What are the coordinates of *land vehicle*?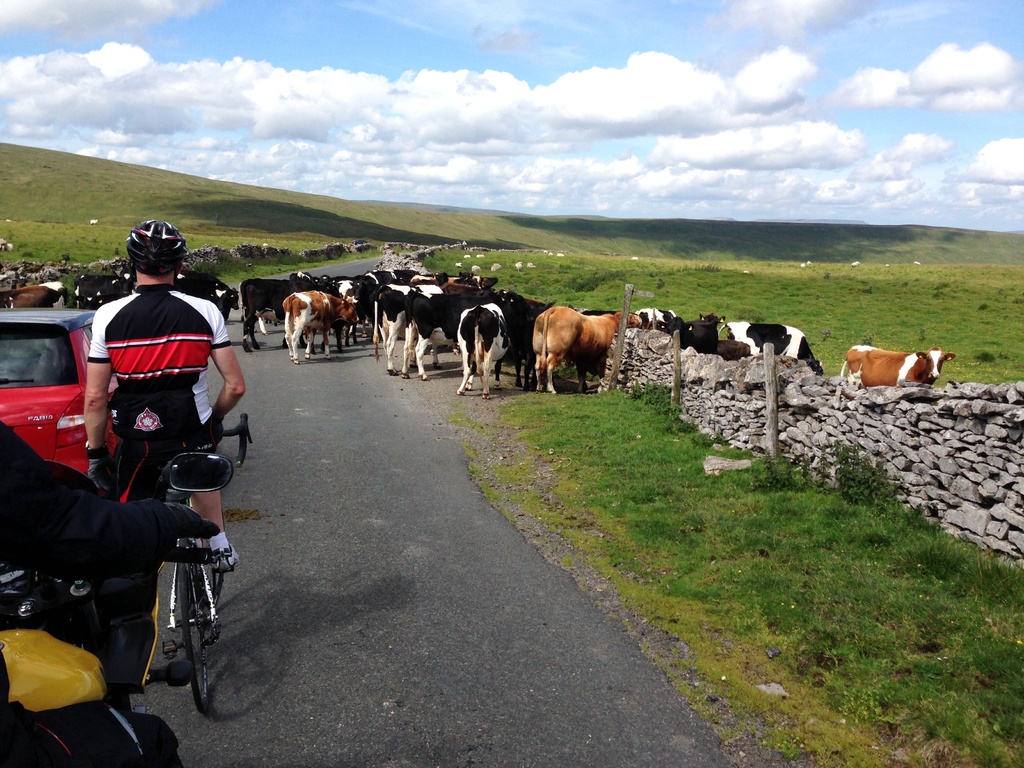
pyautogui.locateOnScreen(161, 412, 255, 716).
